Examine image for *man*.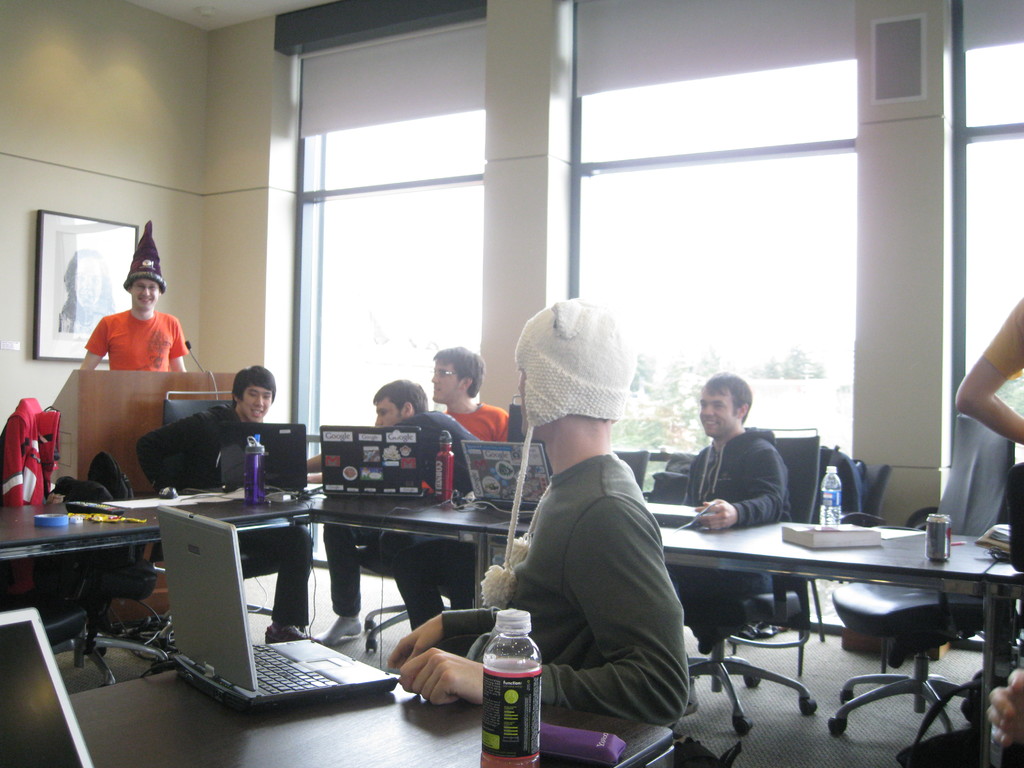
Examination result: locate(388, 304, 708, 767).
